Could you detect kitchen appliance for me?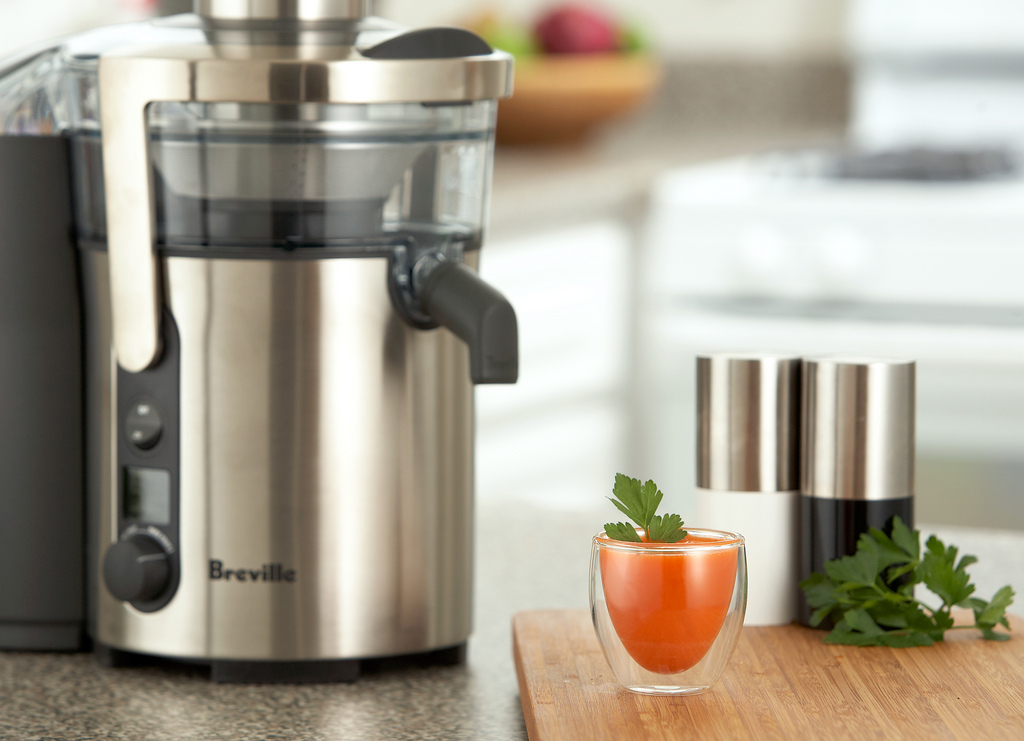
Detection result: (591, 525, 746, 696).
